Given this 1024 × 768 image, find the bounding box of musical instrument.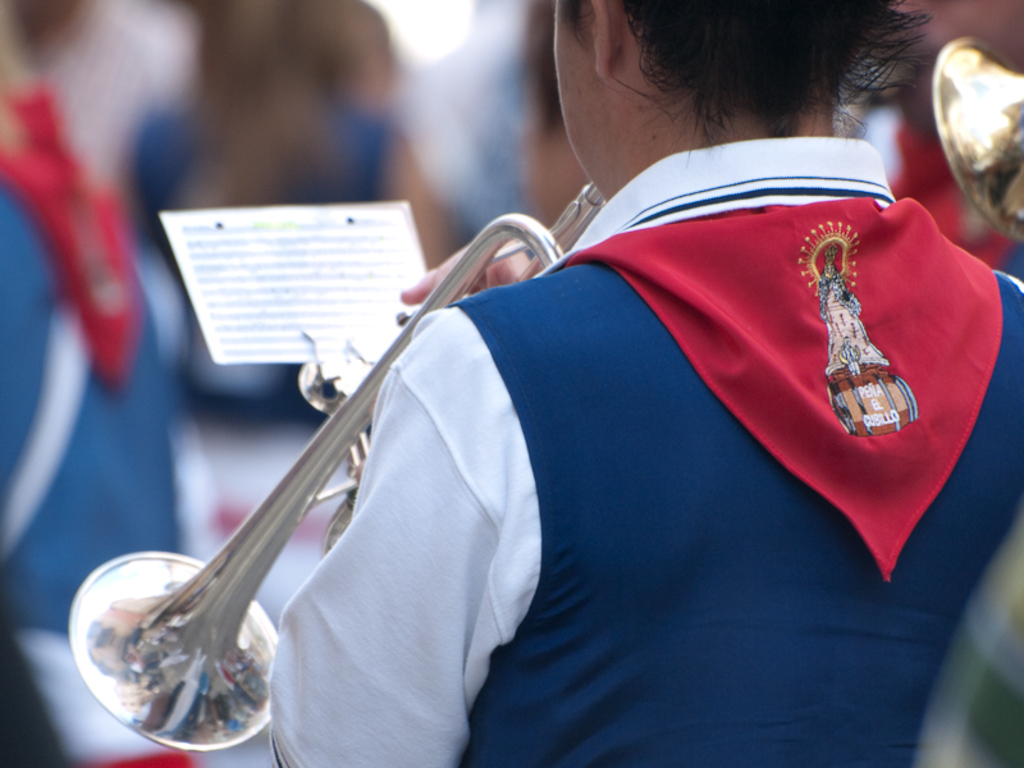
locate(60, 182, 599, 756).
